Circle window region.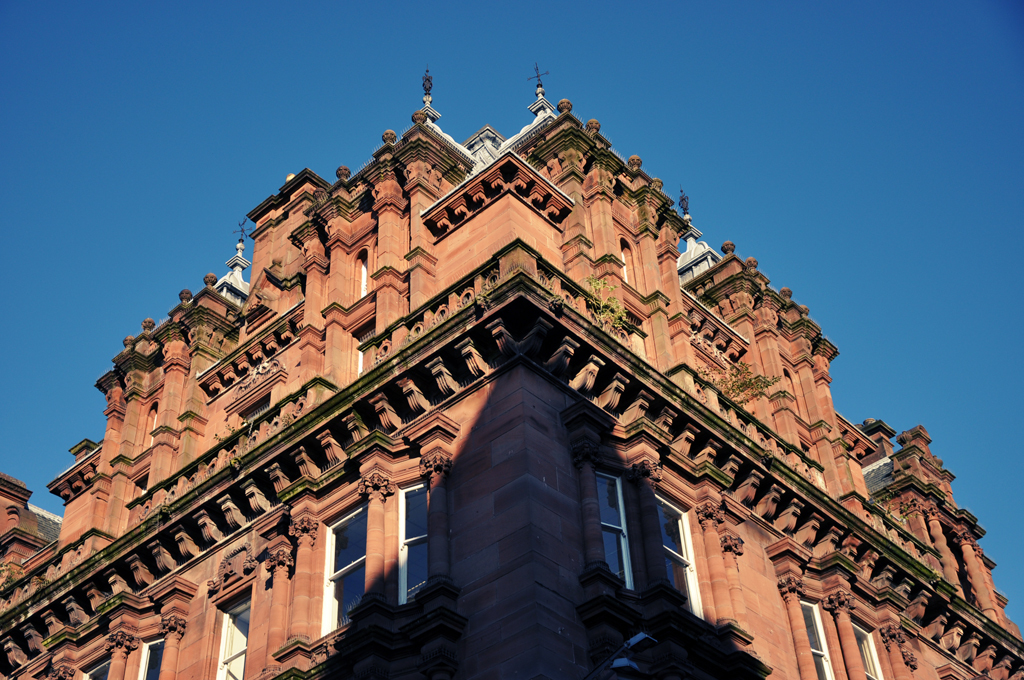
Region: Rect(138, 637, 167, 679).
